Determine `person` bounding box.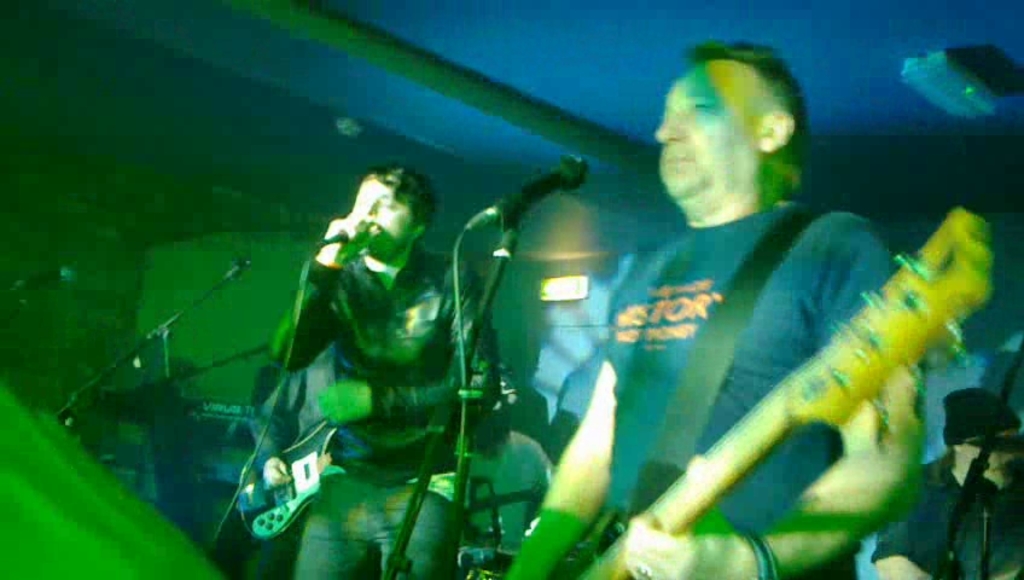
Determined: 873:388:1023:579.
